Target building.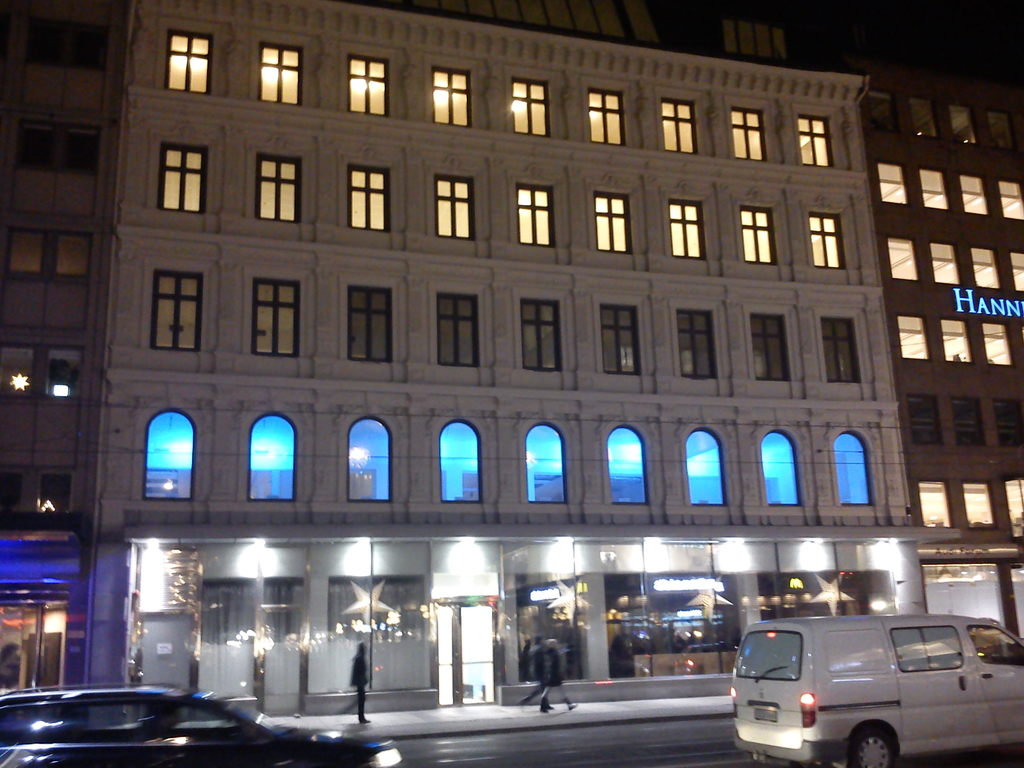
Target region: [0, 0, 962, 711].
